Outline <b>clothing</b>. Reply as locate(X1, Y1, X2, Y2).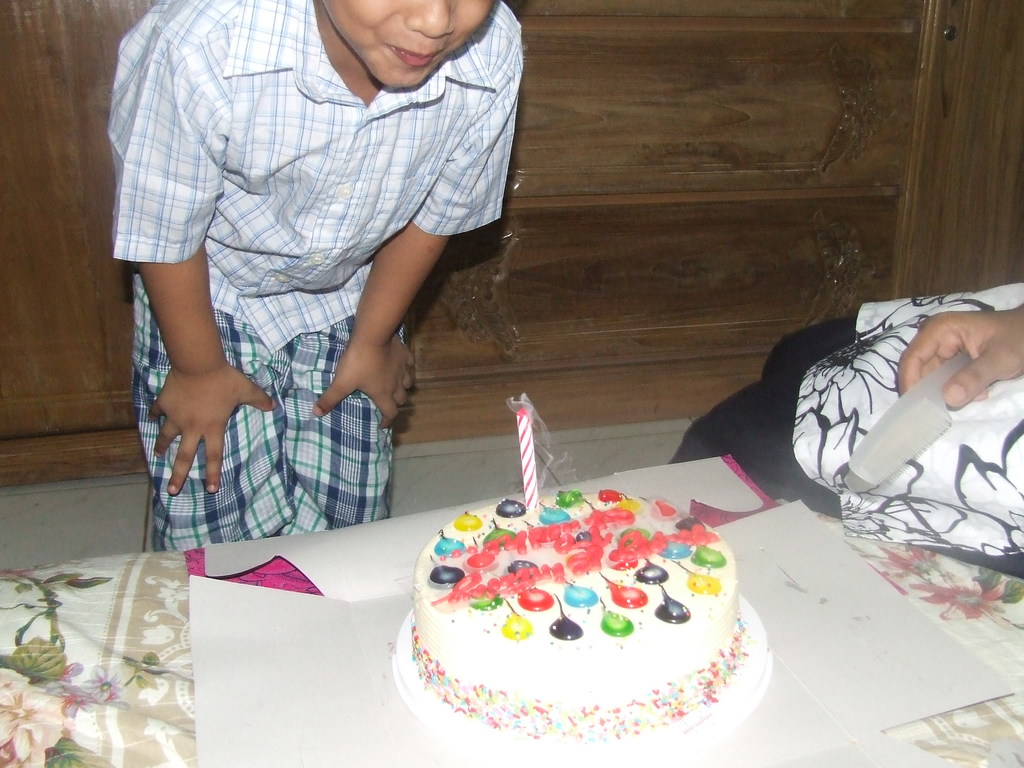
locate(669, 279, 1023, 584).
